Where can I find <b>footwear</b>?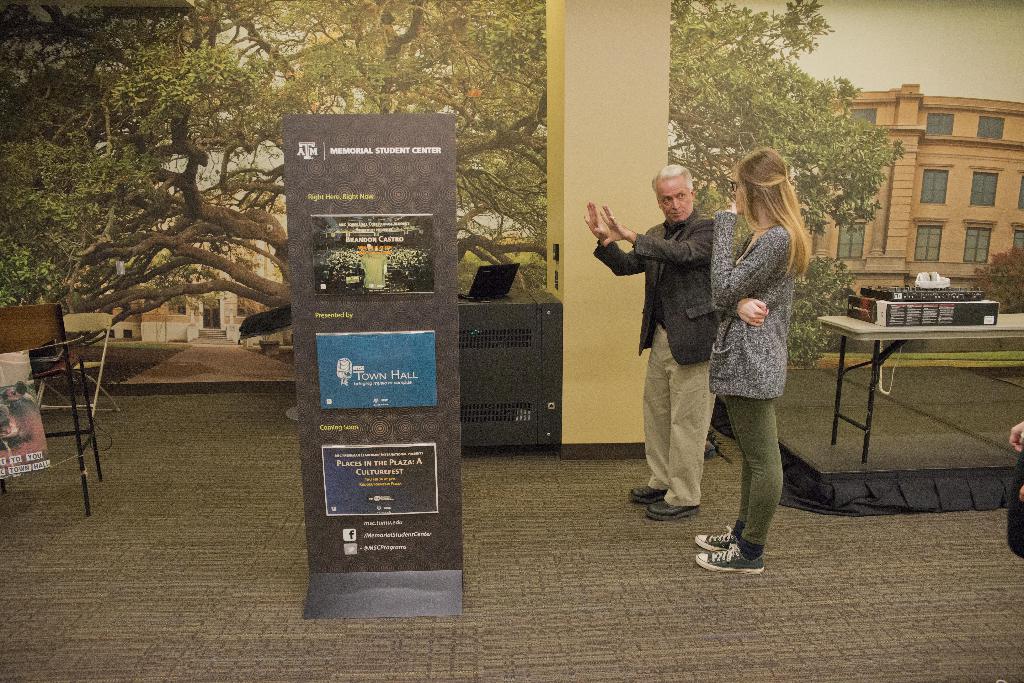
You can find it at <box>644,497,703,527</box>.
